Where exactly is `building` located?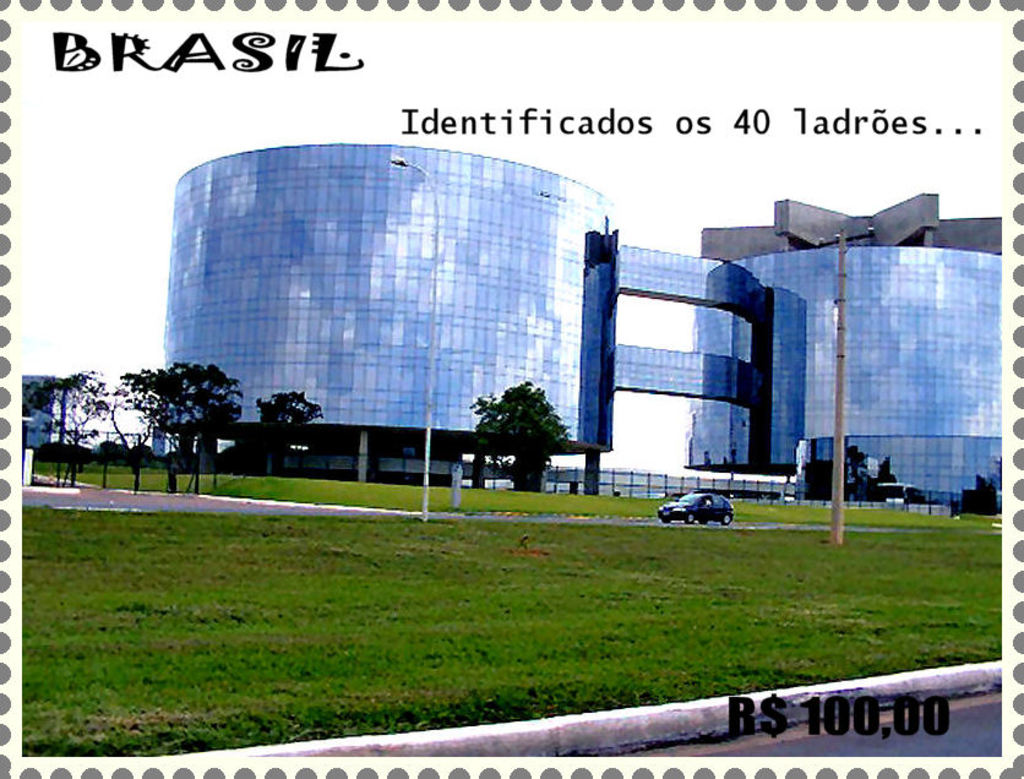
Its bounding box is (left=21, top=371, right=83, bottom=452).
